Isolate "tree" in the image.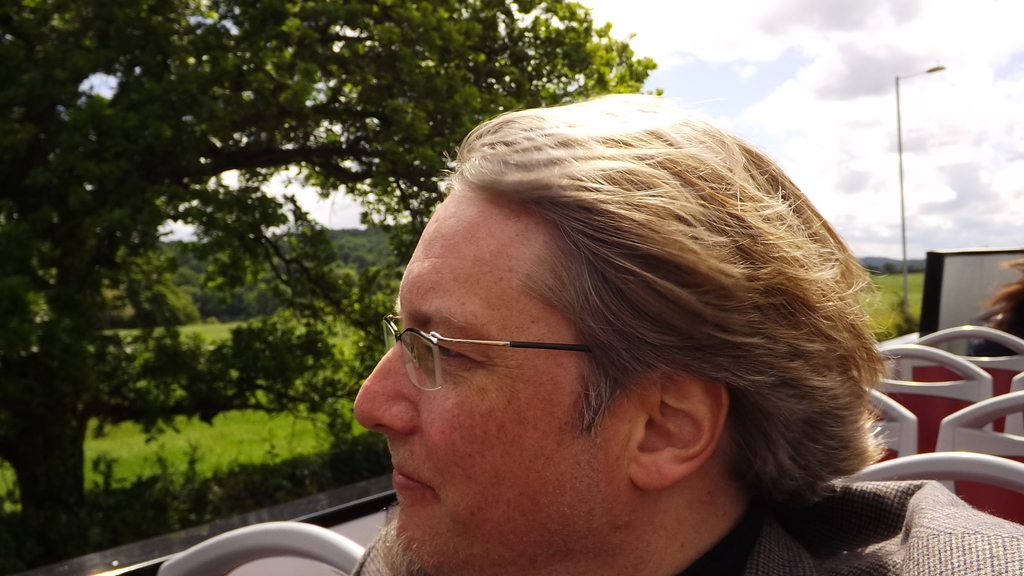
Isolated region: detection(0, 0, 663, 565).
